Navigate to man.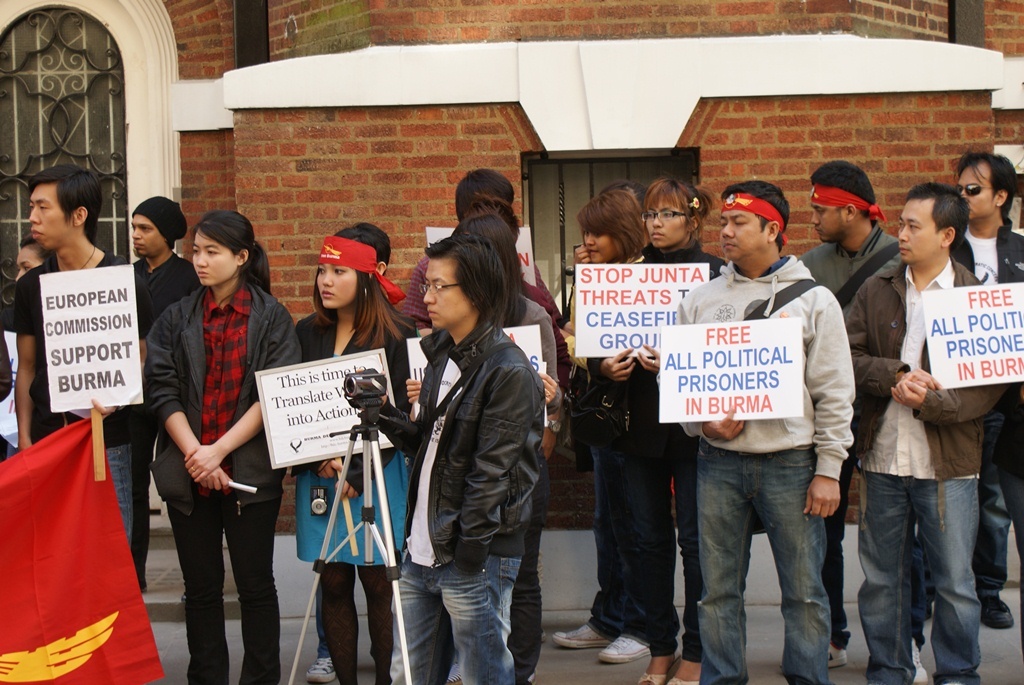
Navigation target: [128,193,204,595].
